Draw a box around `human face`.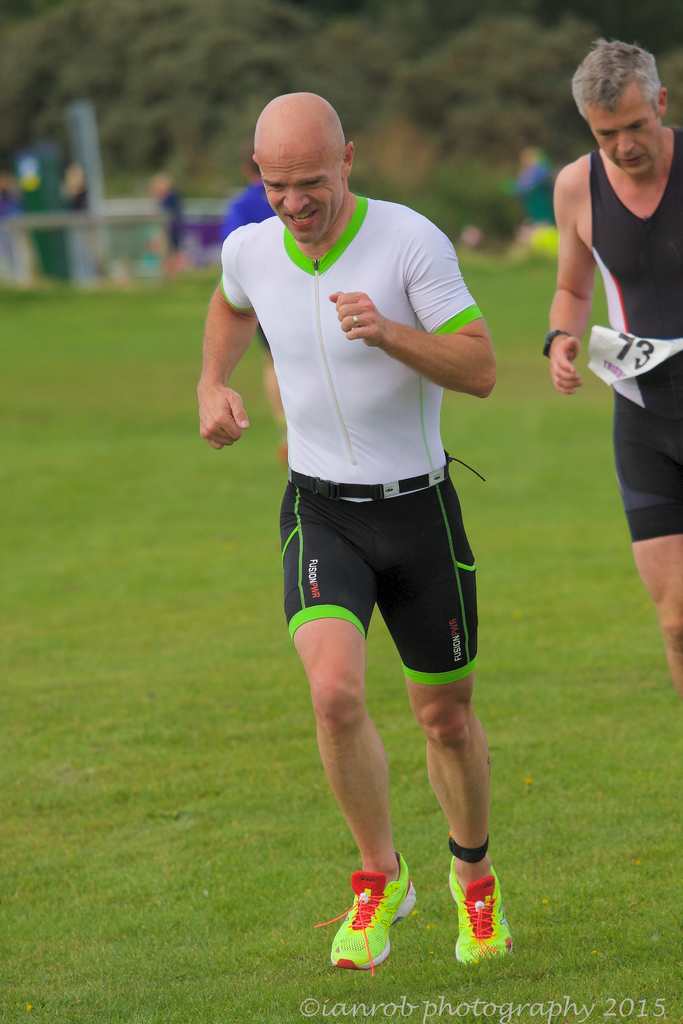
l=589, t=99, r=657, b=176.
